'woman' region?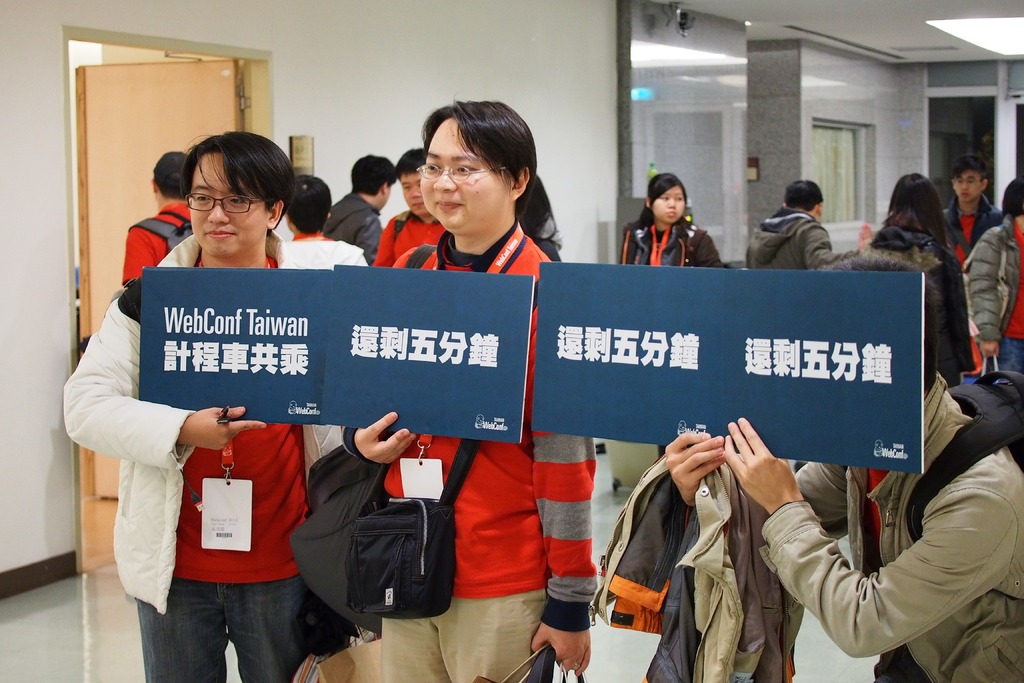
bbox=(867, 174, 973, 391)
